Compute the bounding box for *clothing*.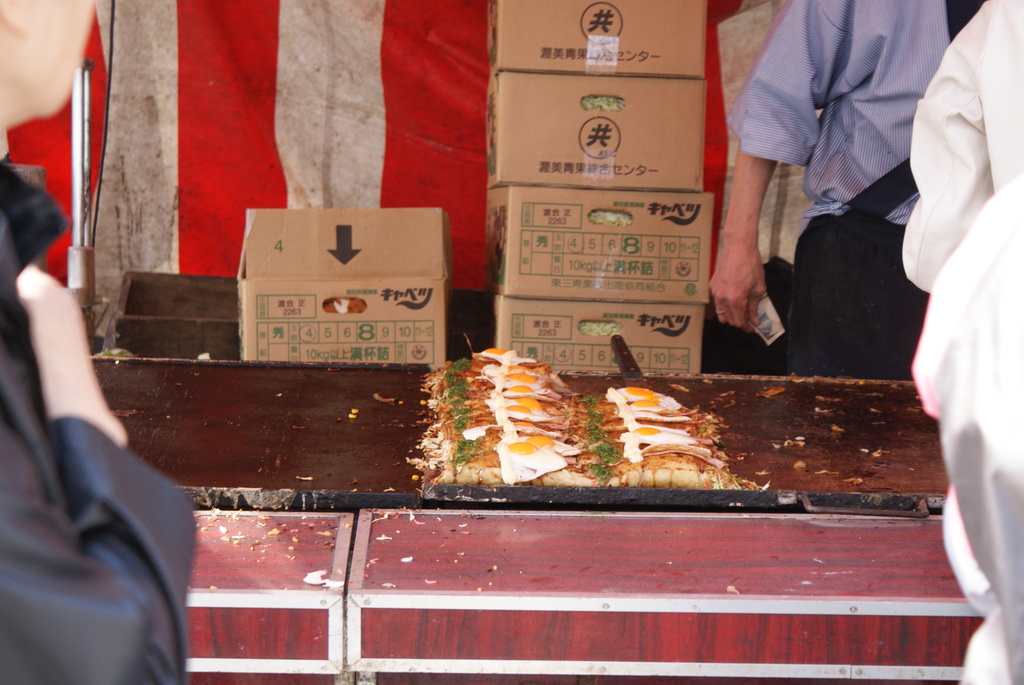
select_region(0, 170, 199, 684).
